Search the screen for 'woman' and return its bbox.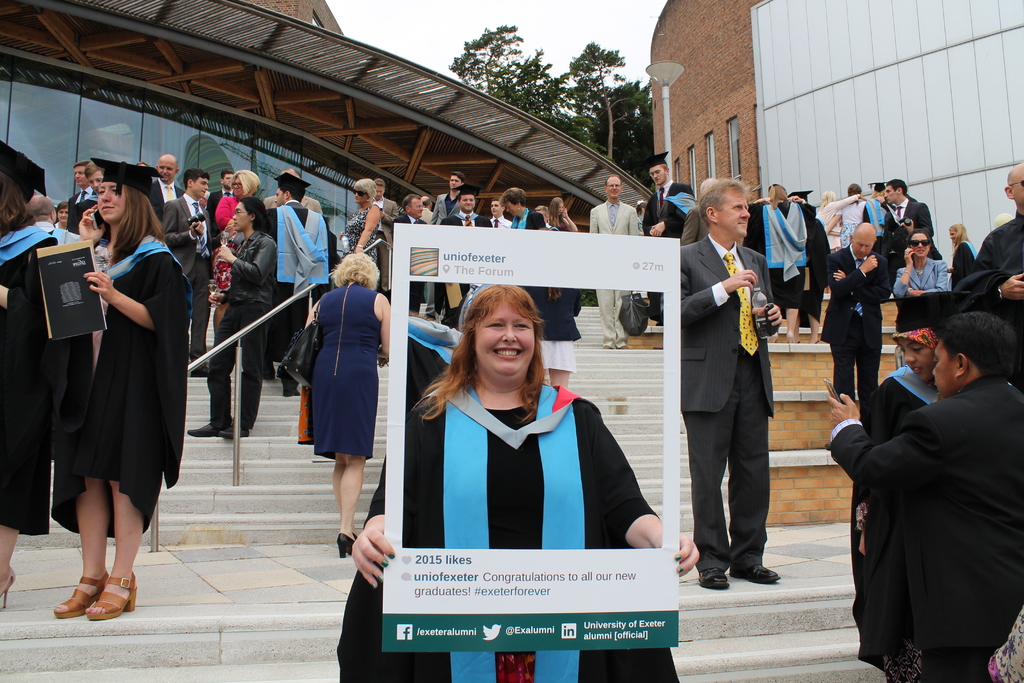
Found: 945,222,979,278.
